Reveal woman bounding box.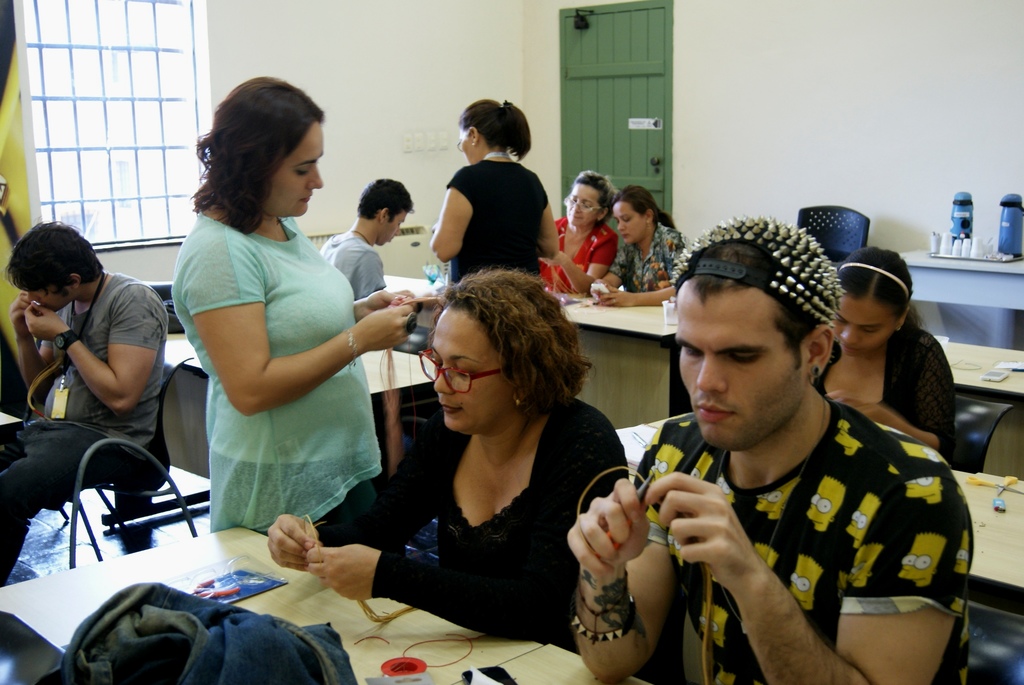
Revealed: locate(430, 101, 557, 283).
